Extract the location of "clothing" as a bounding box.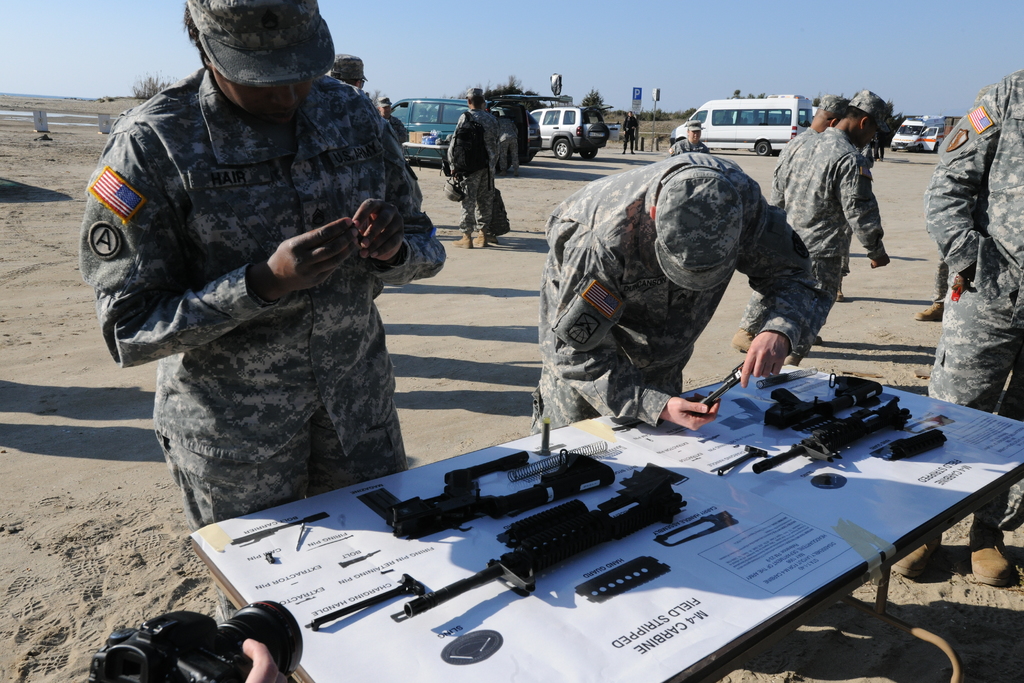
locate(669, 135, 710, 155).
